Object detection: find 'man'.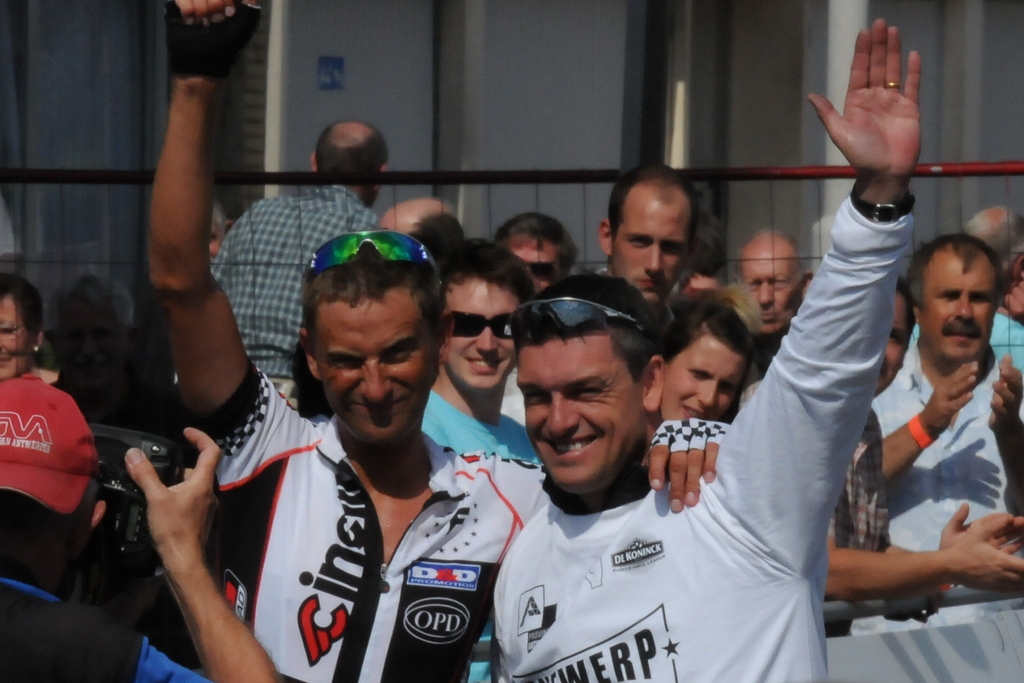
bbox(199, 202, 236, 263).
